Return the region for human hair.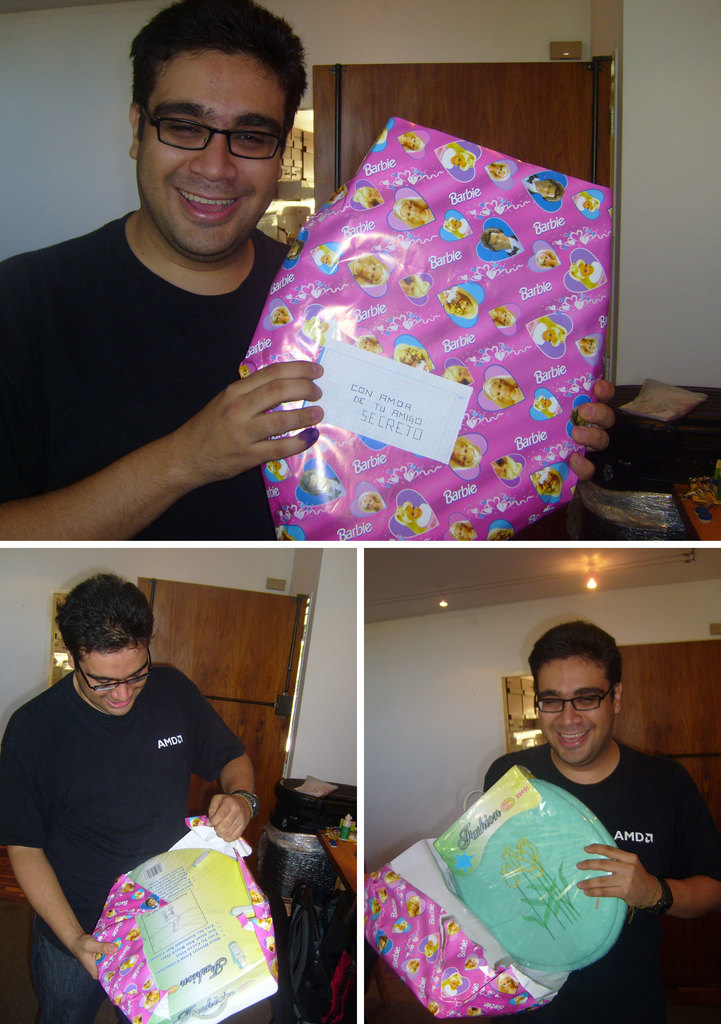
left=540, top=180, right=565, bottom=205.
